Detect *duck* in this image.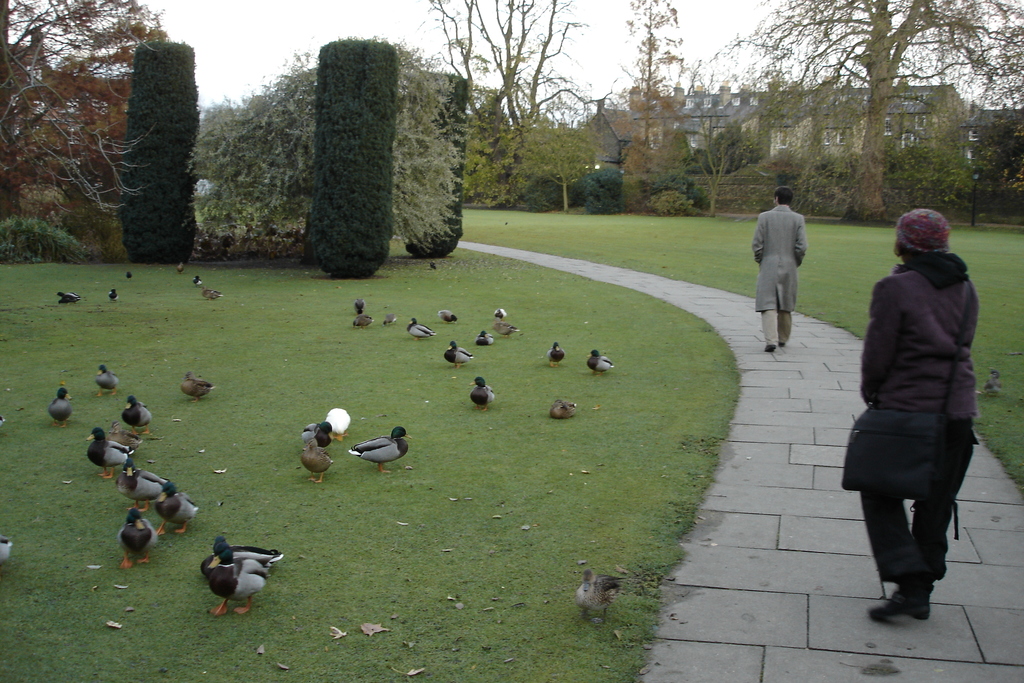
Detection: 52, 392, 68, 422.
